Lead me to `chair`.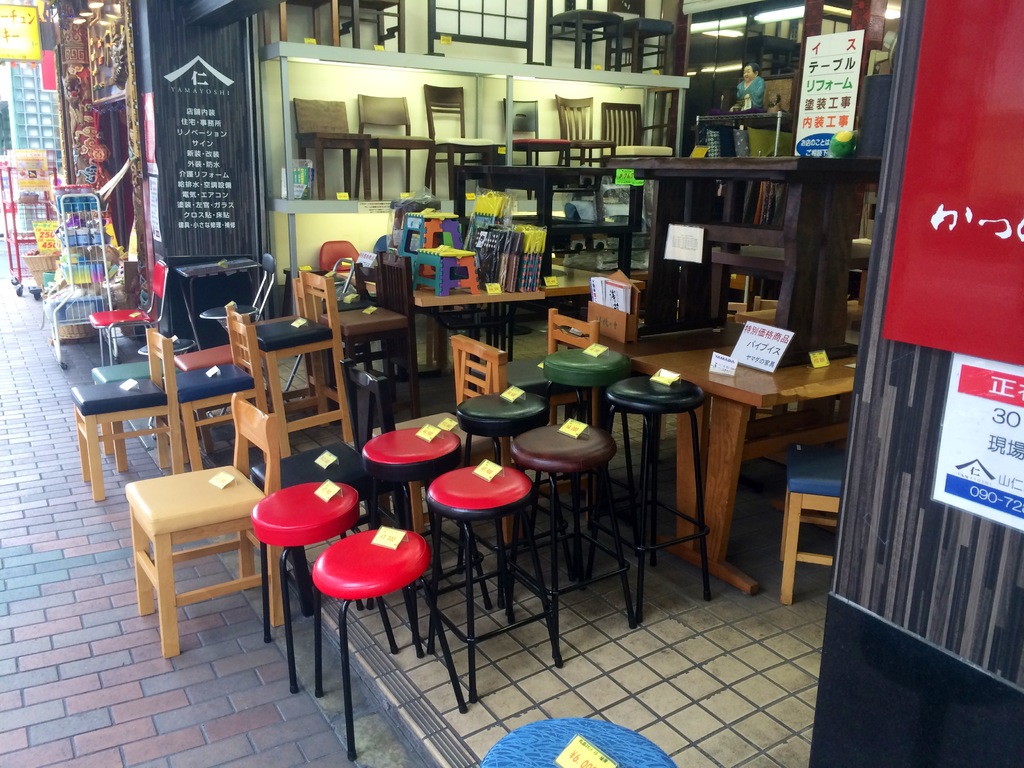
Lead to <bbox>119, 426, 264, 666</bbox>.
